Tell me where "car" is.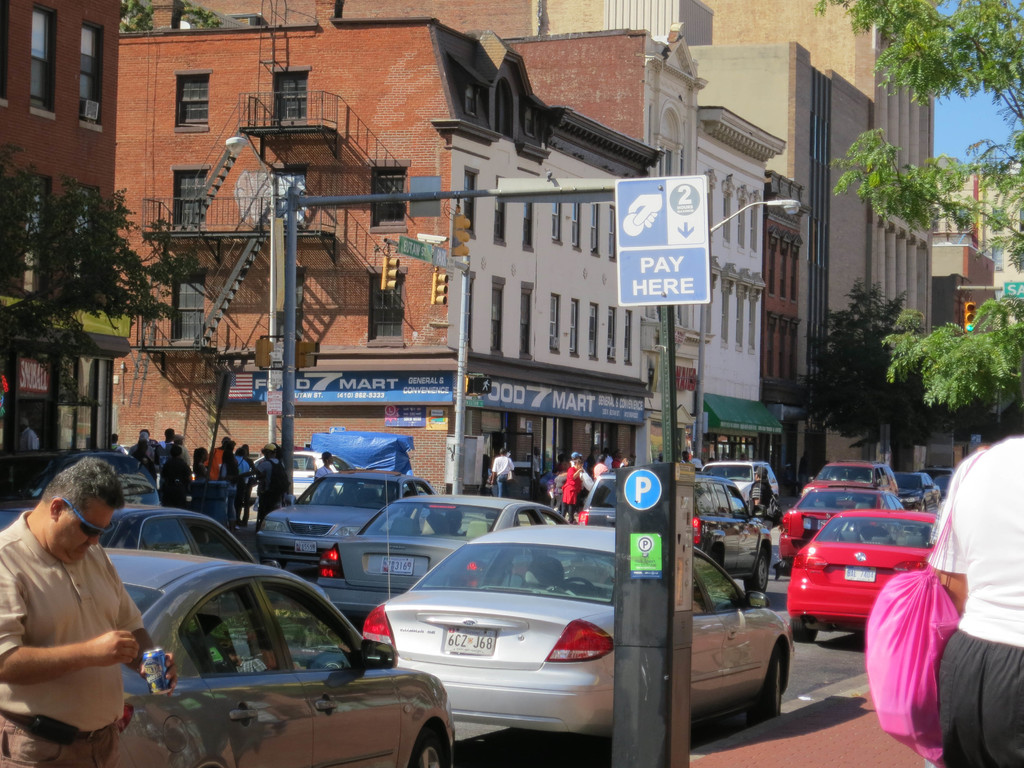
"car" is at (x1=773, y1=479, x2=896, y2=568).
